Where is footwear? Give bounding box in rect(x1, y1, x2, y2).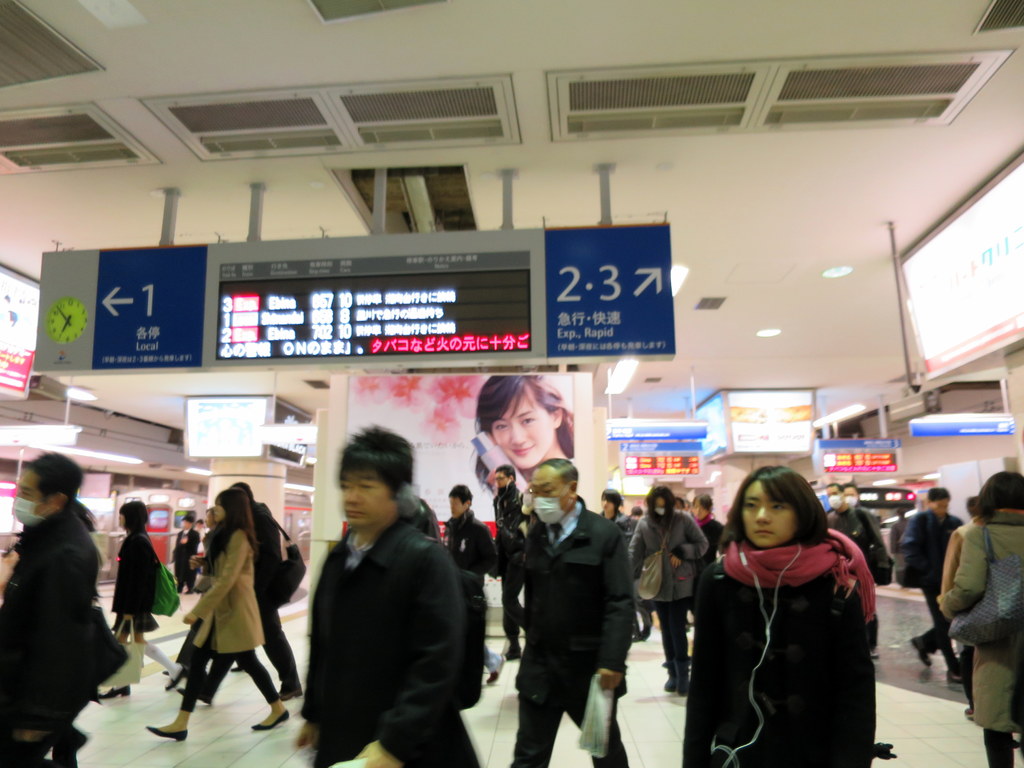
rect(632, 637, 642, 643).
